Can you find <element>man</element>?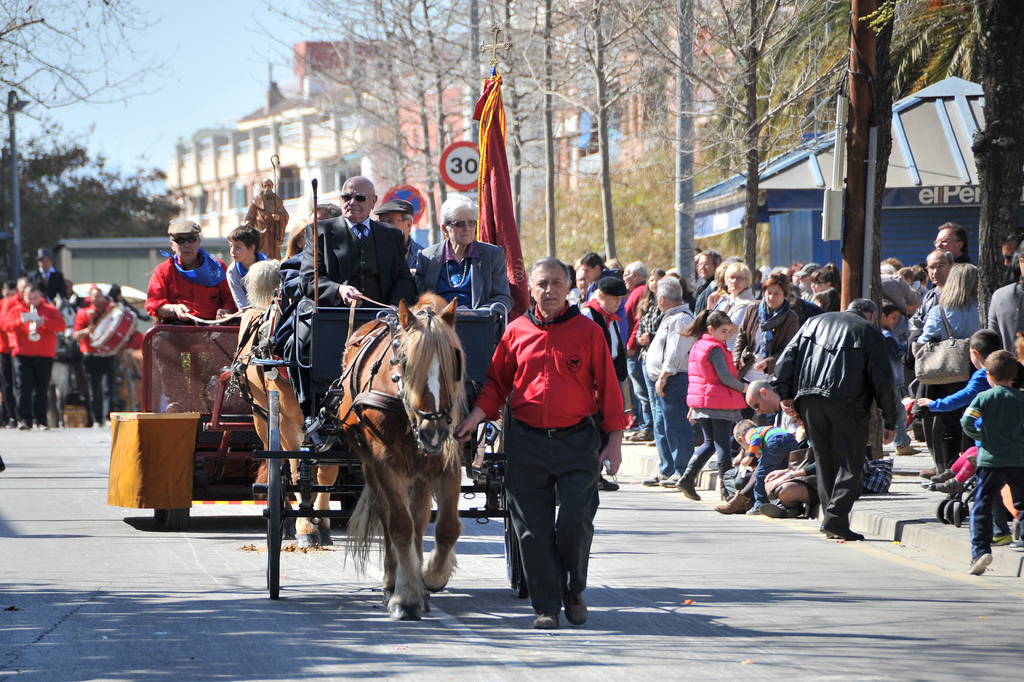
Yes, bounding box: <bbox>243, 179, 290, 264</bbox>.
